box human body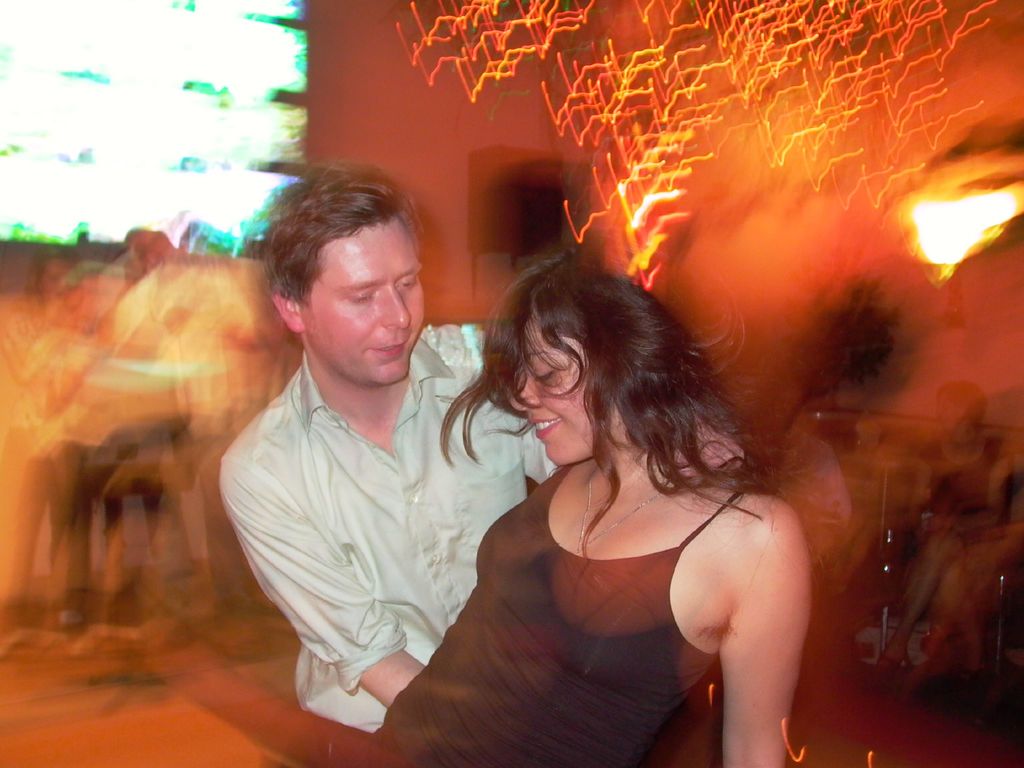
left=398, top=268, right=832, bottom=758
